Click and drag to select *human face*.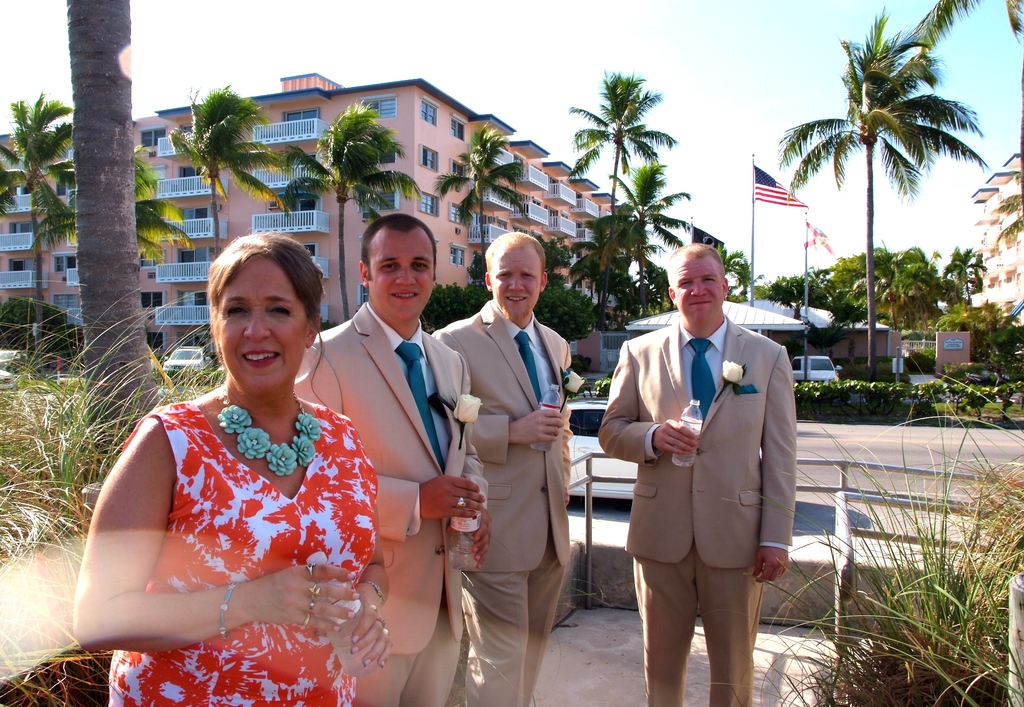
Selection: select_region(666, 253, 728, 324).
